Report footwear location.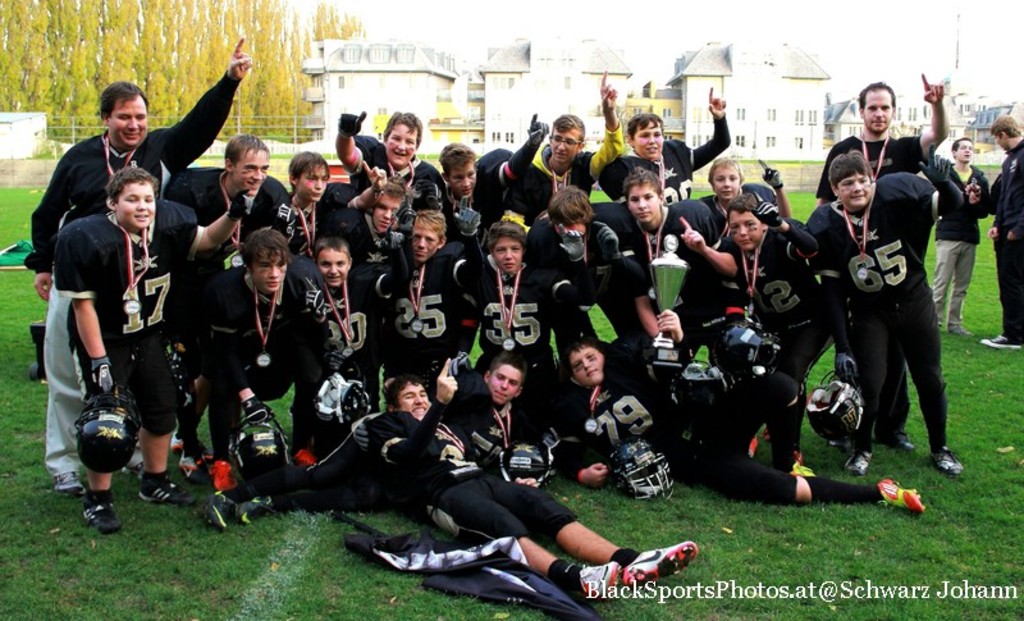
Report: bbox=[845, 449, 874, 476].
